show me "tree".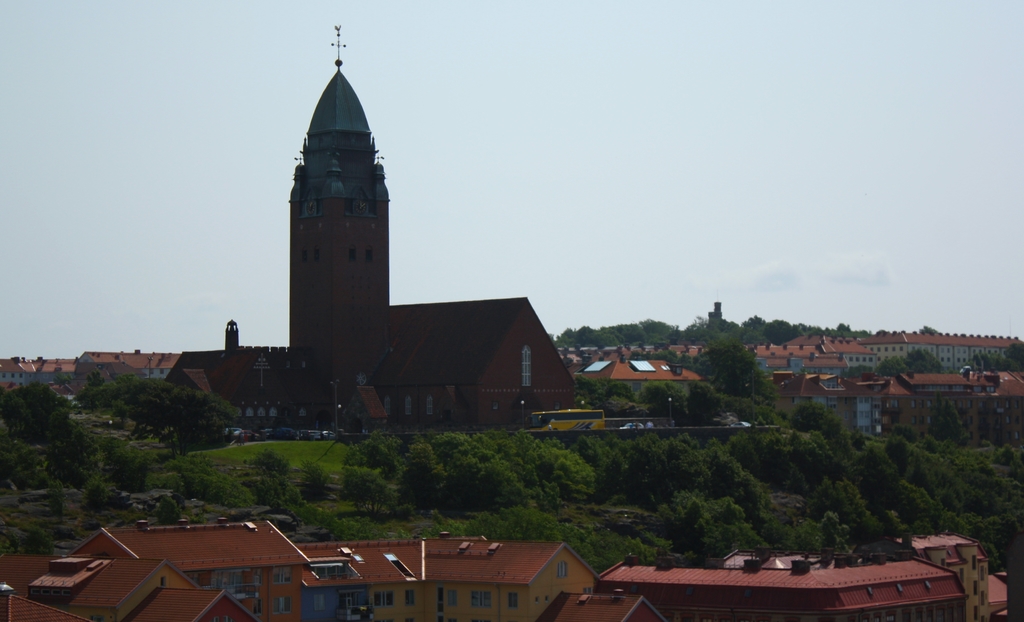
"tree" is here: {"left": 753, "top": 401, "right": 788, "bottom": 427}.
